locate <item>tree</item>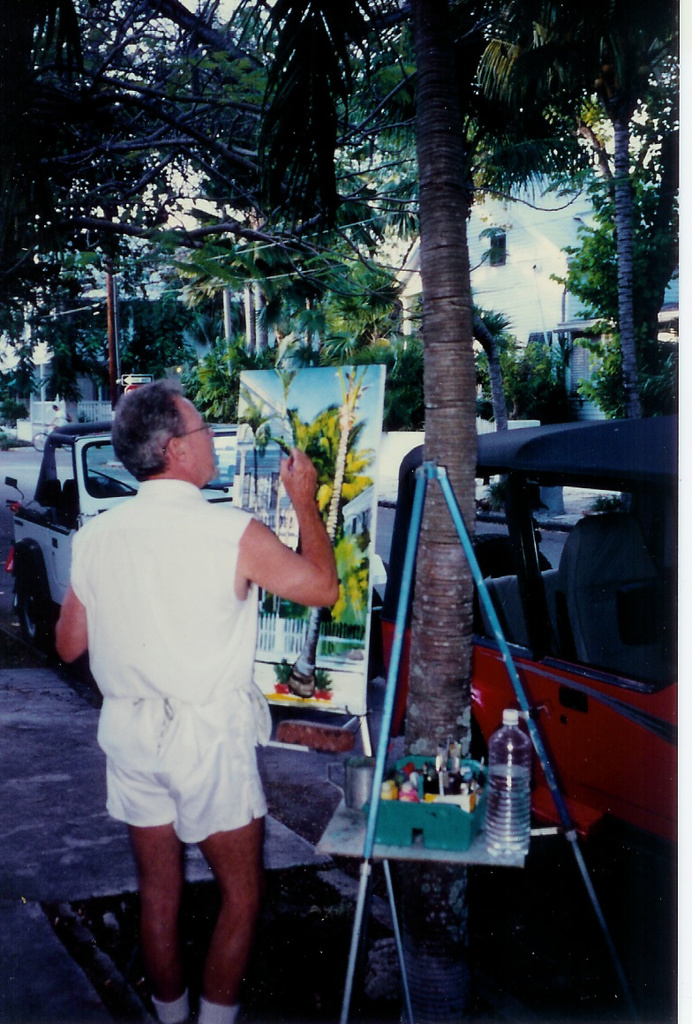
{"x1": 133, "y1": 0, "x2": 691, "y2": 780}
